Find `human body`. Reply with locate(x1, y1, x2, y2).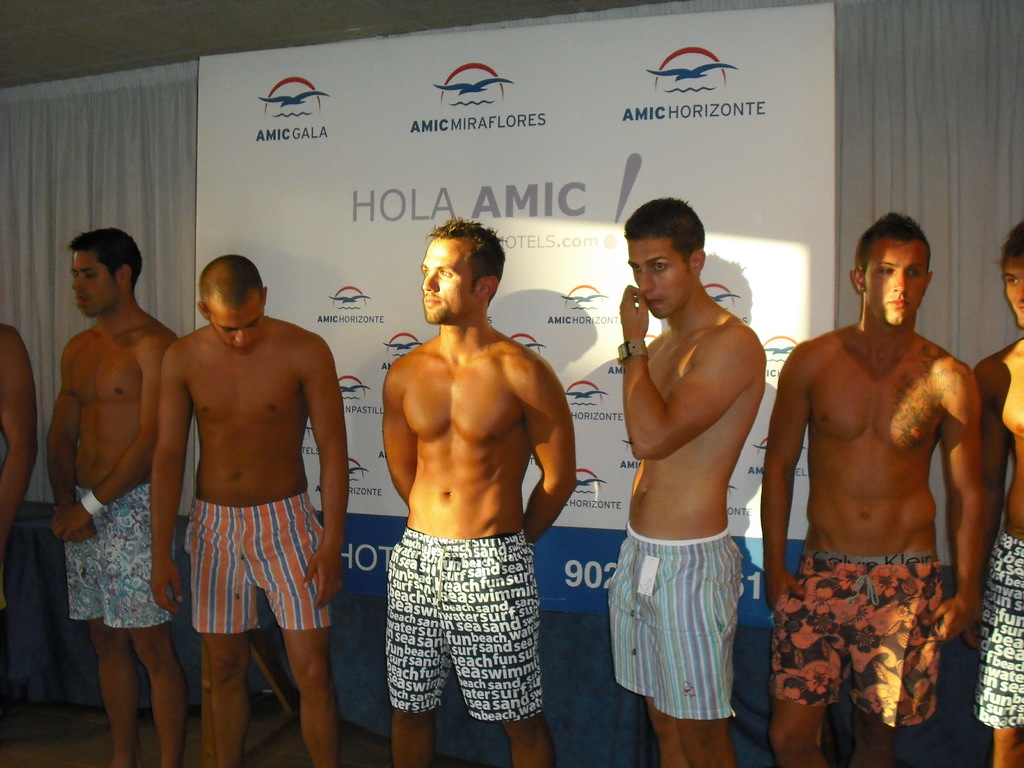
locate(763, 214, 996, 767).
